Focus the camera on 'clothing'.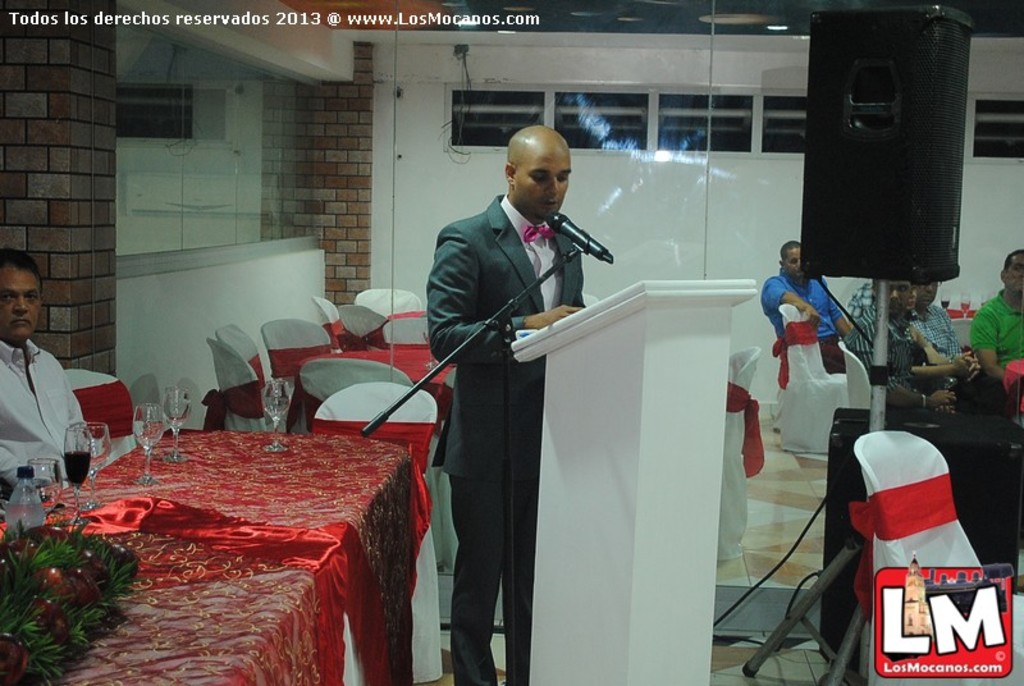
Focus region: (left=973, top=294, right=1023, bottom=369).
